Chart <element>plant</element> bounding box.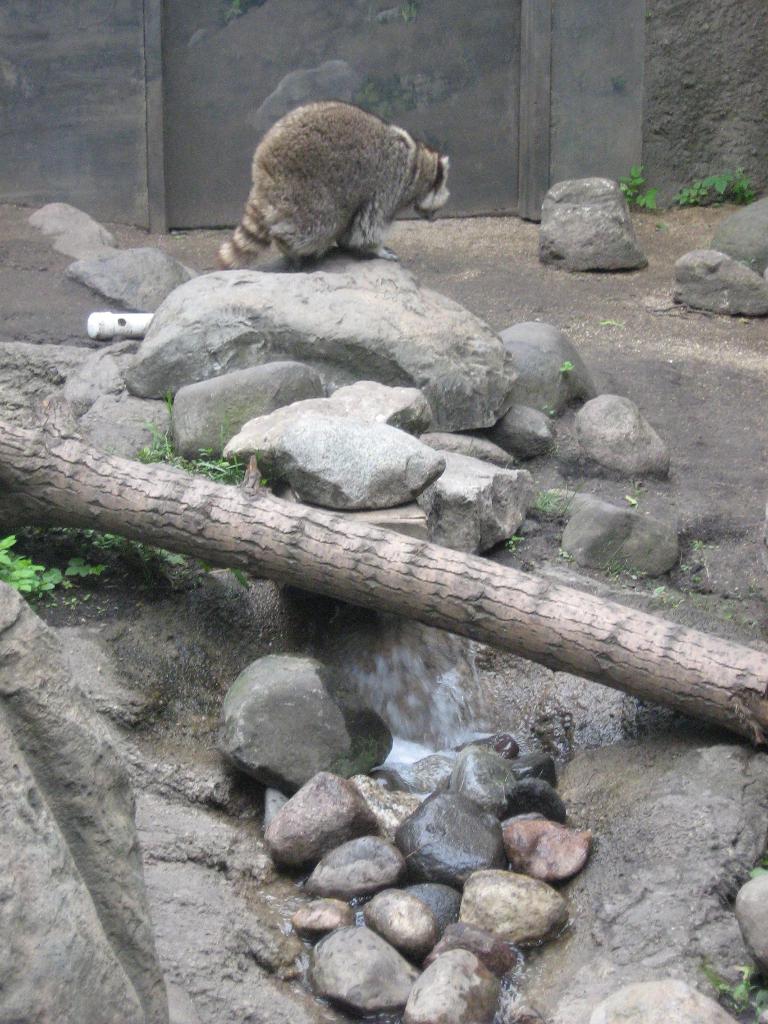
Charted: [x1=227, y1=0, x2=246, y2=22].
